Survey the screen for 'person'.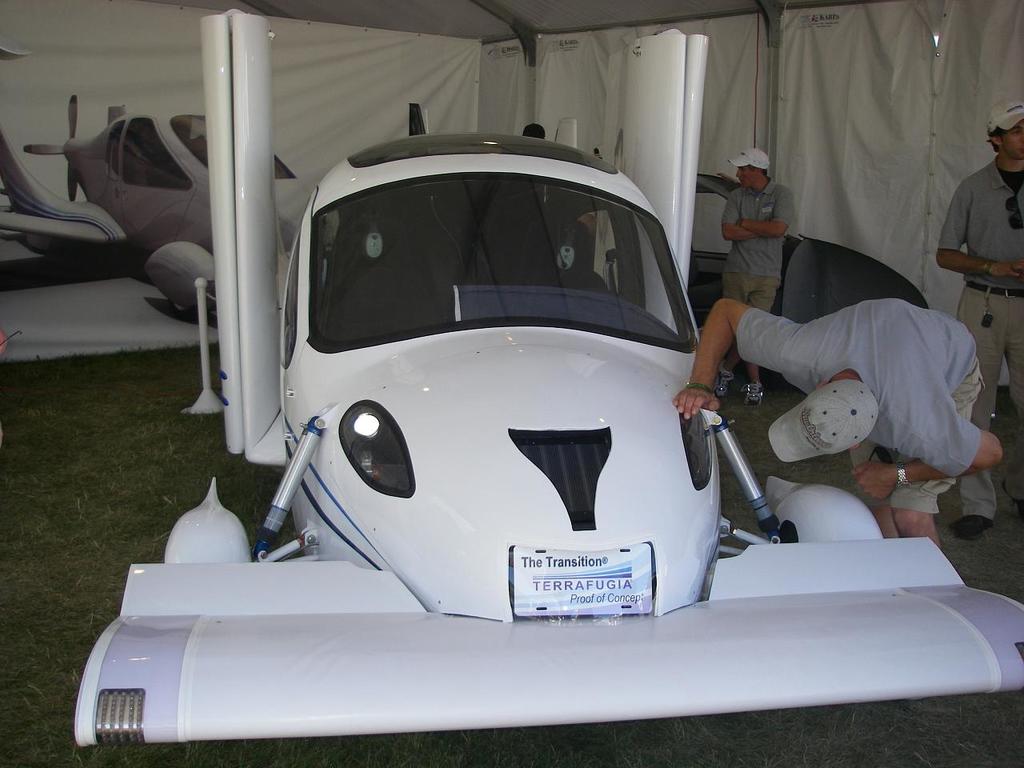
Survey found: (left=673, top=290, right=1003, bottom=554).
